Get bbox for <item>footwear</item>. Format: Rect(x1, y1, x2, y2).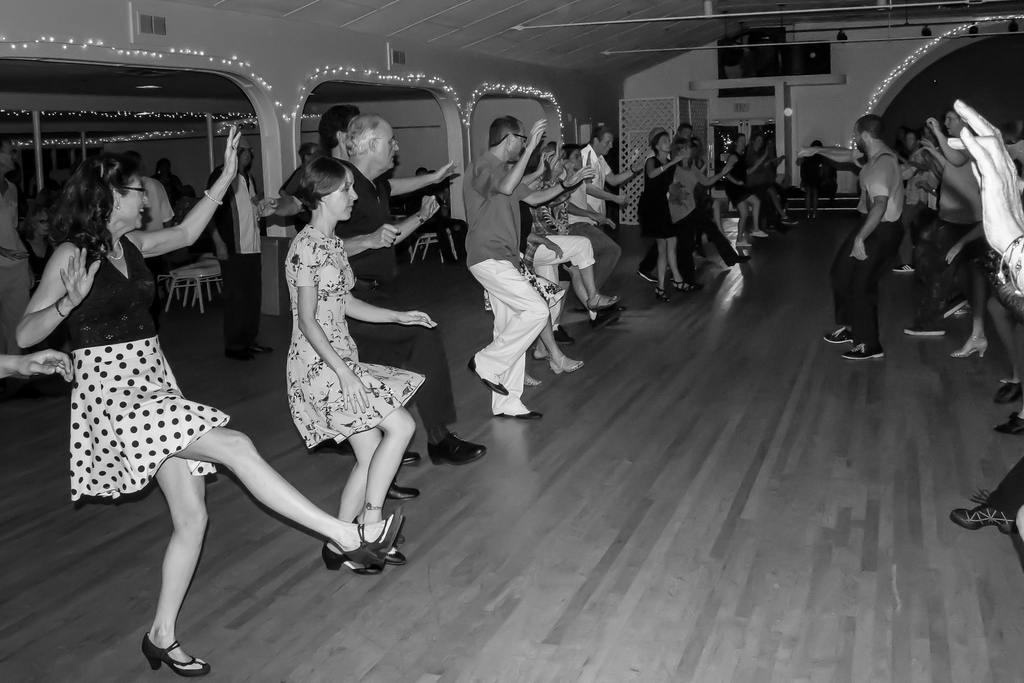
Rect(1001, 420, 1023, 440).
